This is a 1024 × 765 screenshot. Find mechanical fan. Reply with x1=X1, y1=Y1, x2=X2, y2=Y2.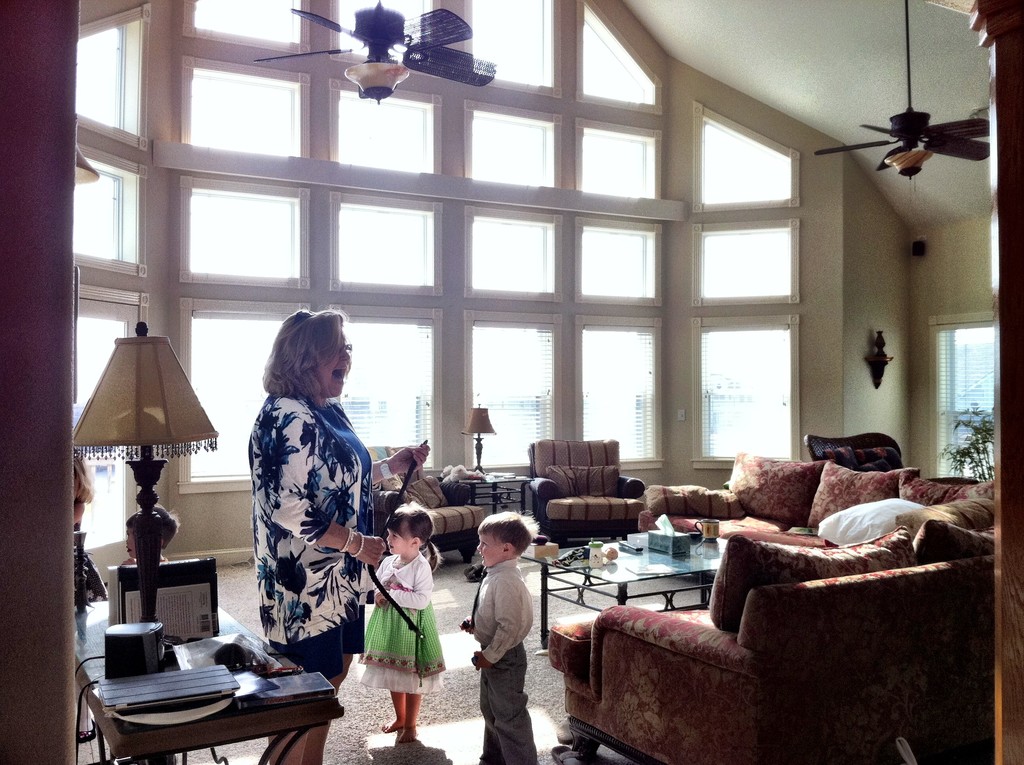
x1=253, y1=0, x2=498, y2=106.
